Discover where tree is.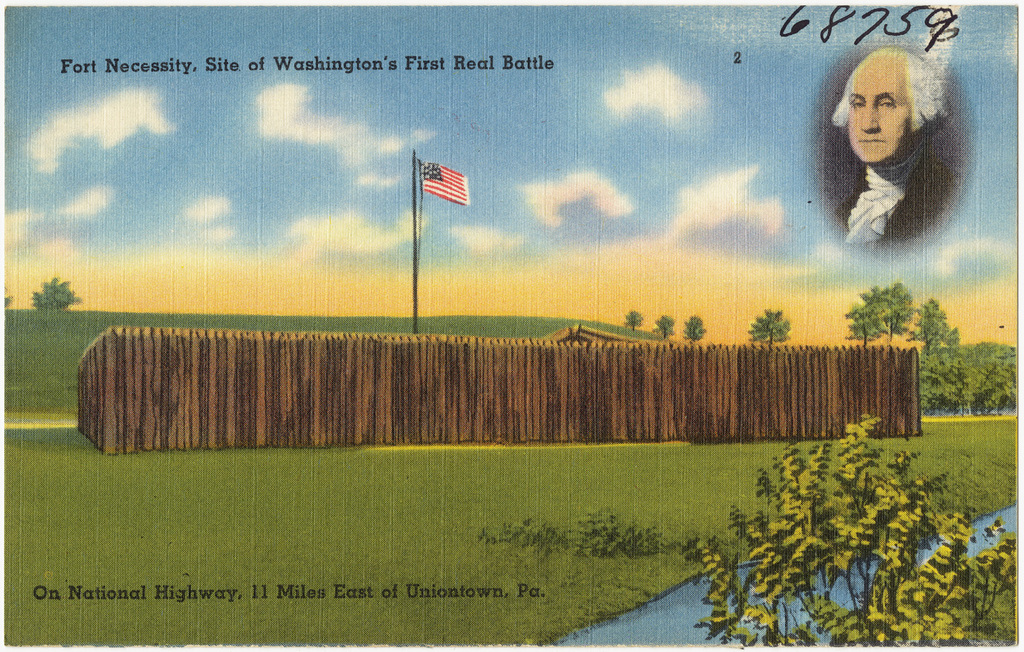
Discovered at [671, 410, 1023, 651].
